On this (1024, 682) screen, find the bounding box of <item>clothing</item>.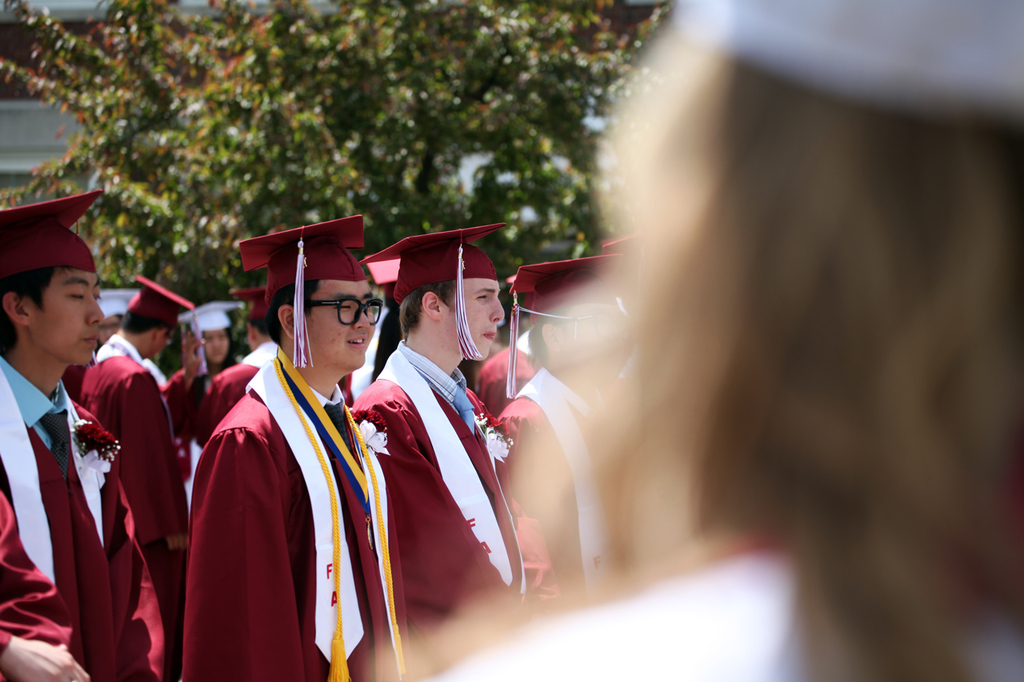
Bounding box: 171 309 398 681.
